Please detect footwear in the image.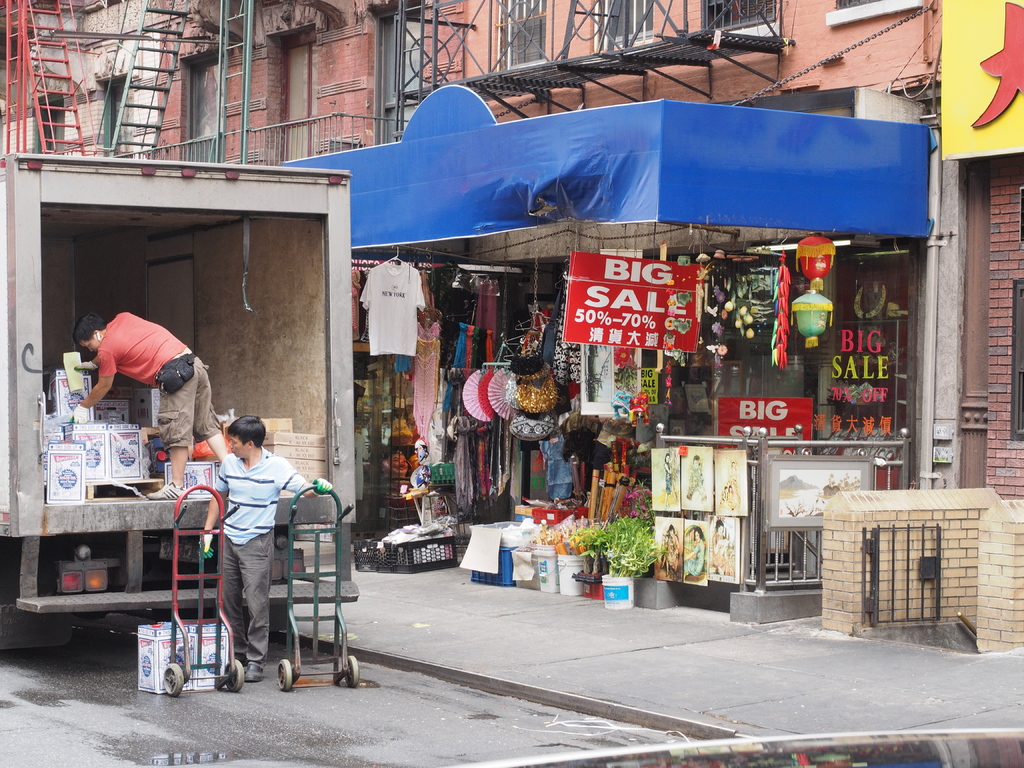
left=143, top=479, right=189, bottom=499.
